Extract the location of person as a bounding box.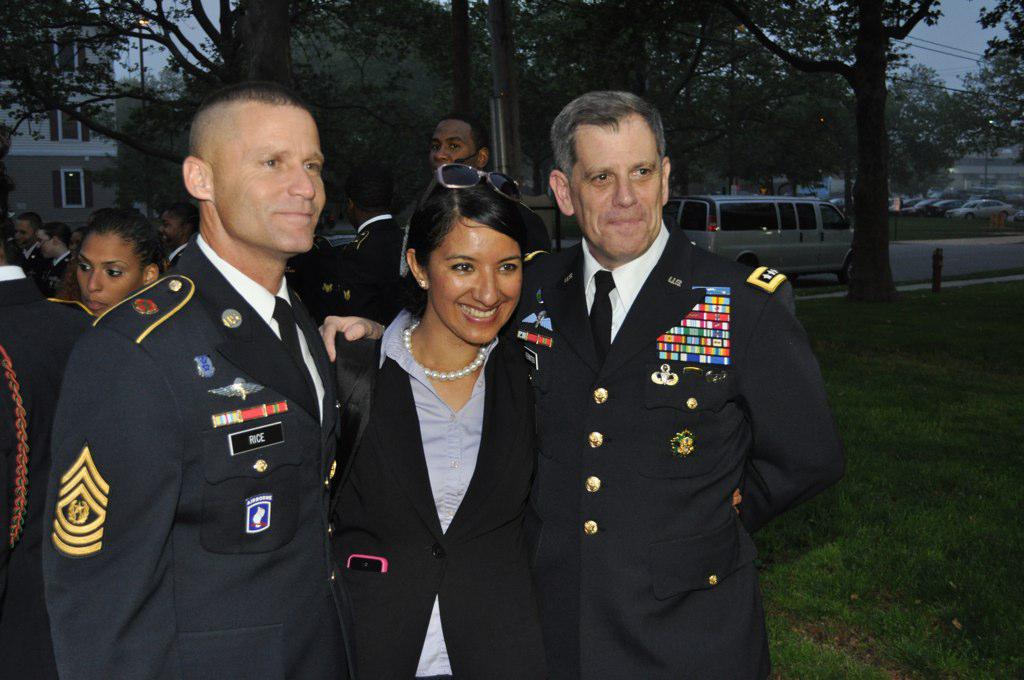
bbox=[326, 159, 533, 679].
